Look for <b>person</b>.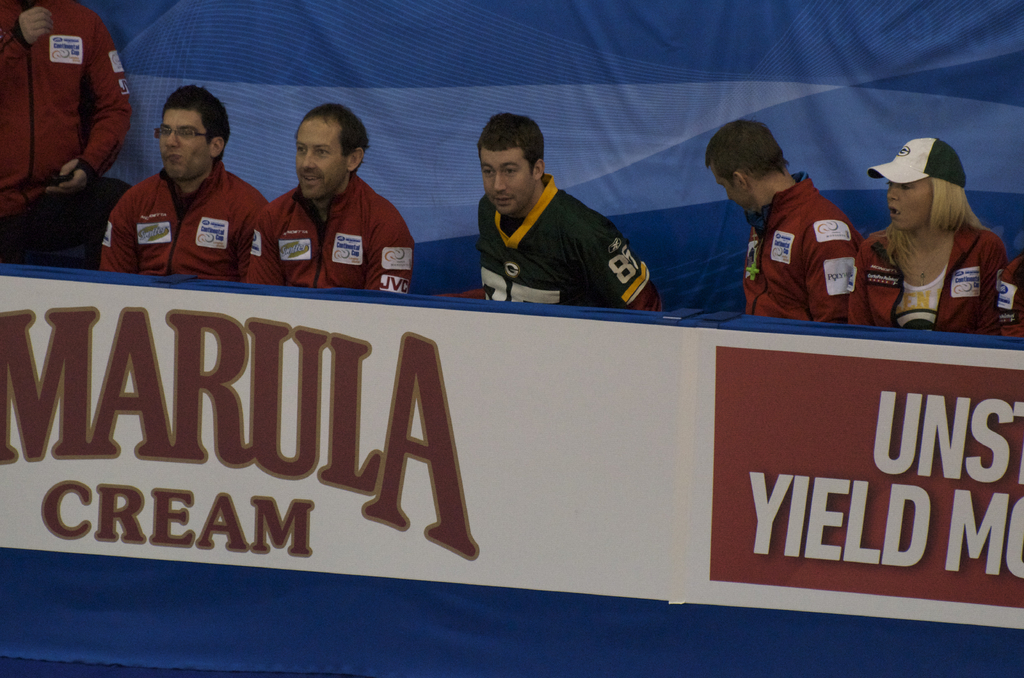
Found: (246,97,415,297).
